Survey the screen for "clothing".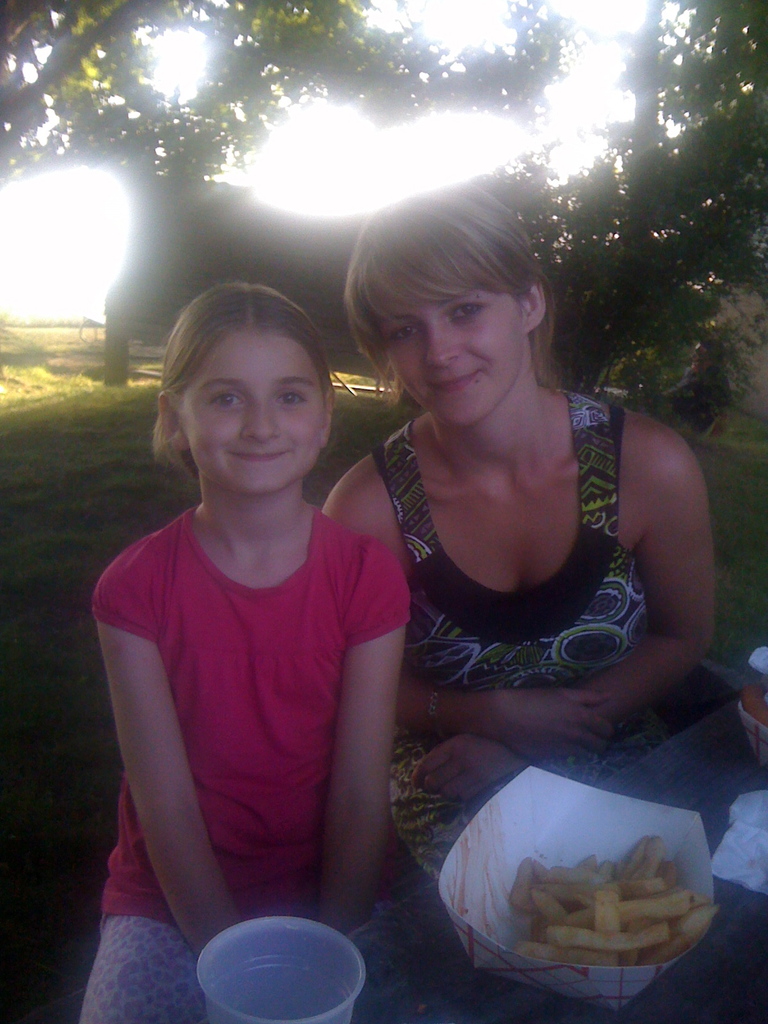
Survey found: box=[371, 390, 767, 1023].
